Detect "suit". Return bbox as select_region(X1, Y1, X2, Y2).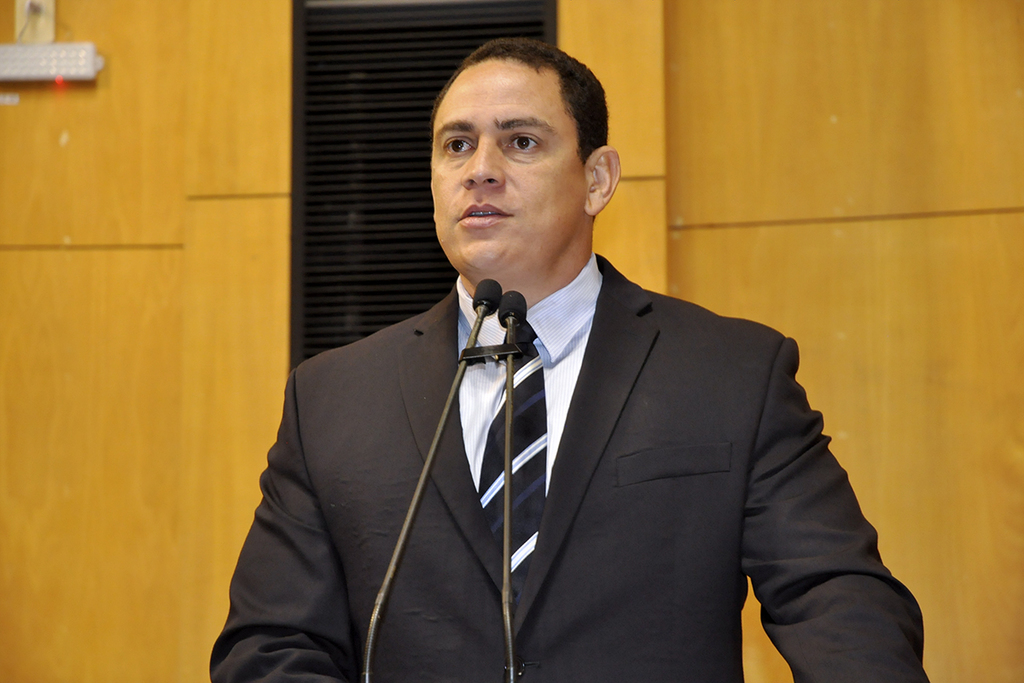
select_region(241, 250, 889, 668).
